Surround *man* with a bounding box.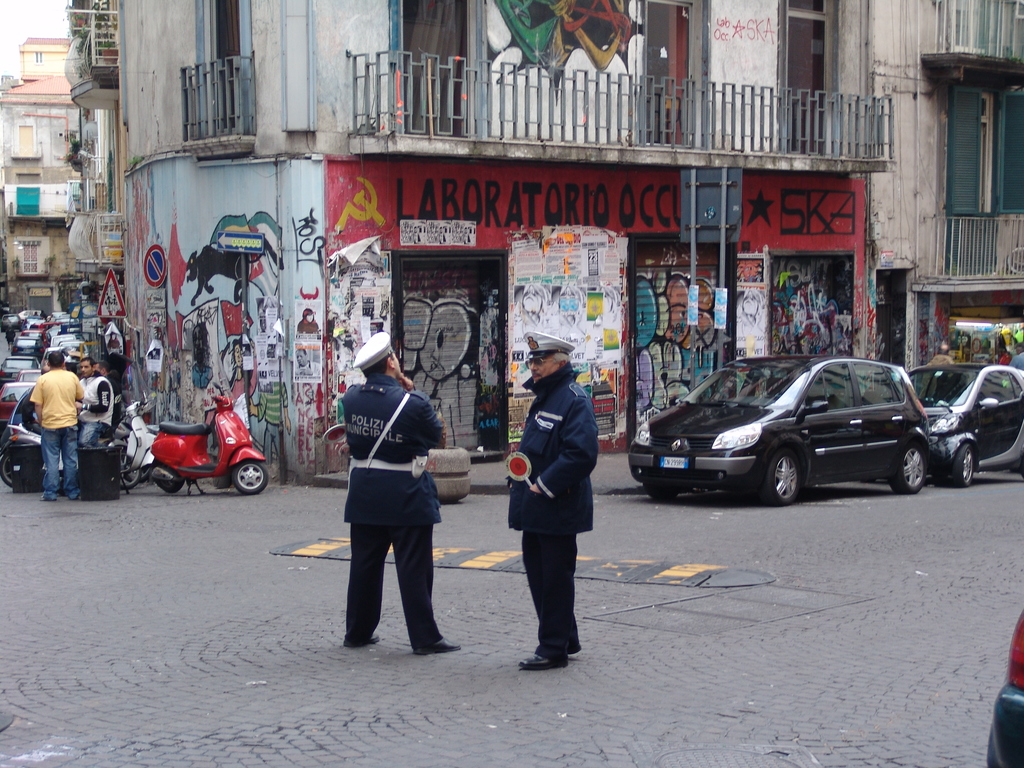
[504,329,599,671].
